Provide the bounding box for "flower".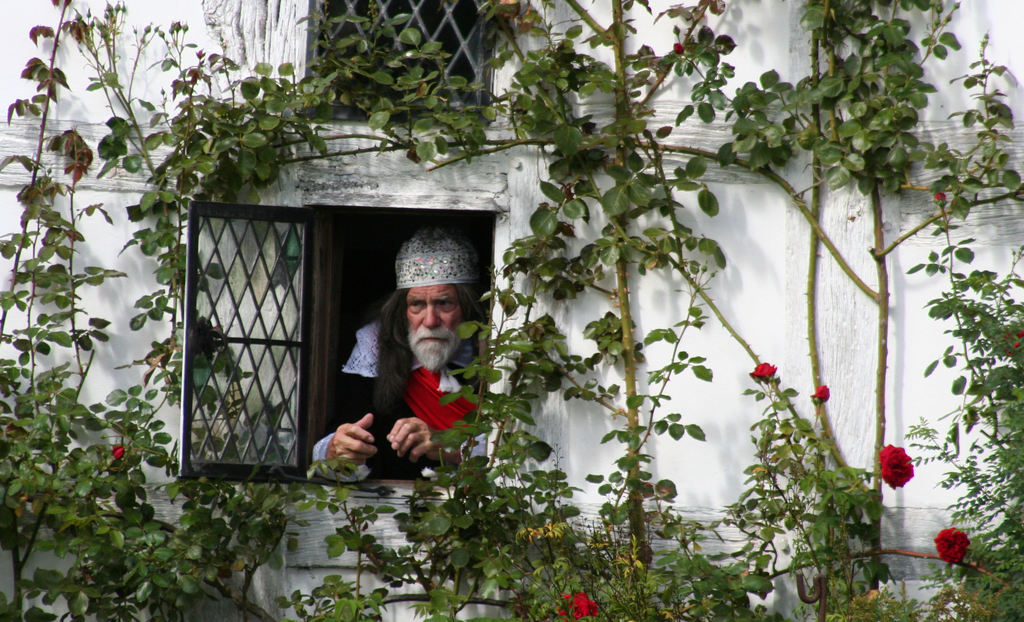
x1=931 y1=527 x2=968 y2=567.
